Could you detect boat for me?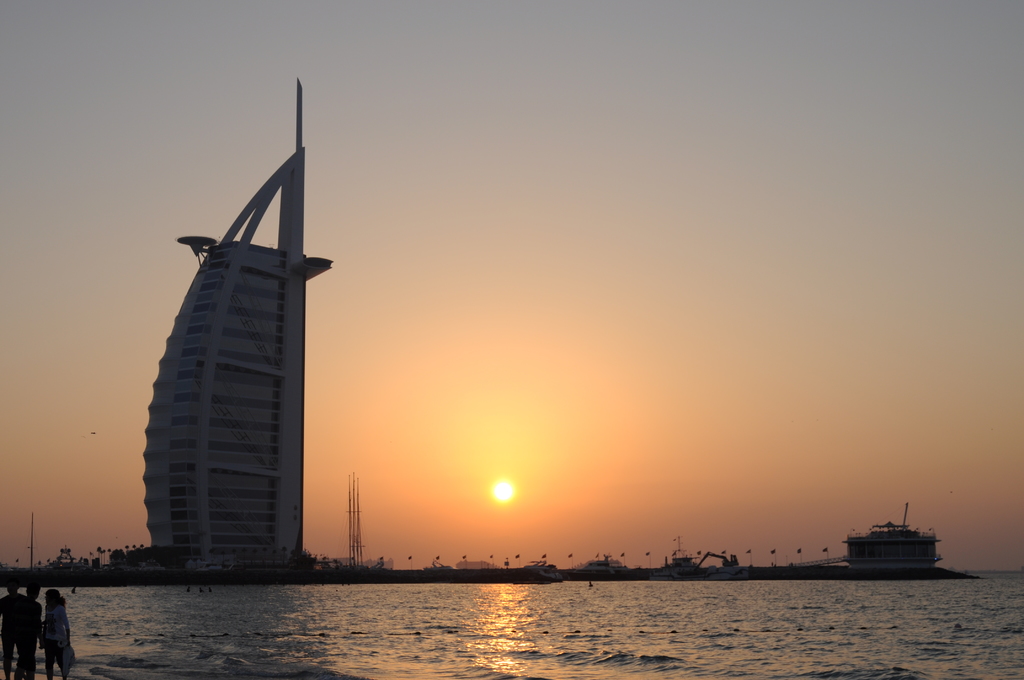
Detection result: locate(847, 512, 948, 583).
